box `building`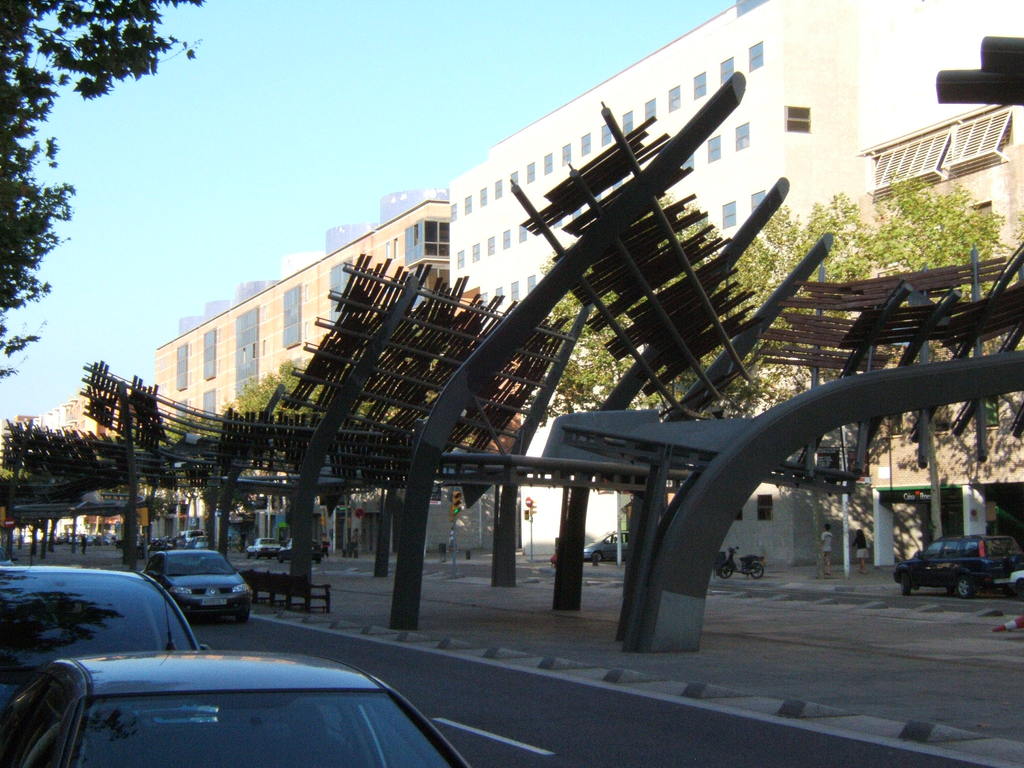
bbox(862, 102, 1023, 579)
